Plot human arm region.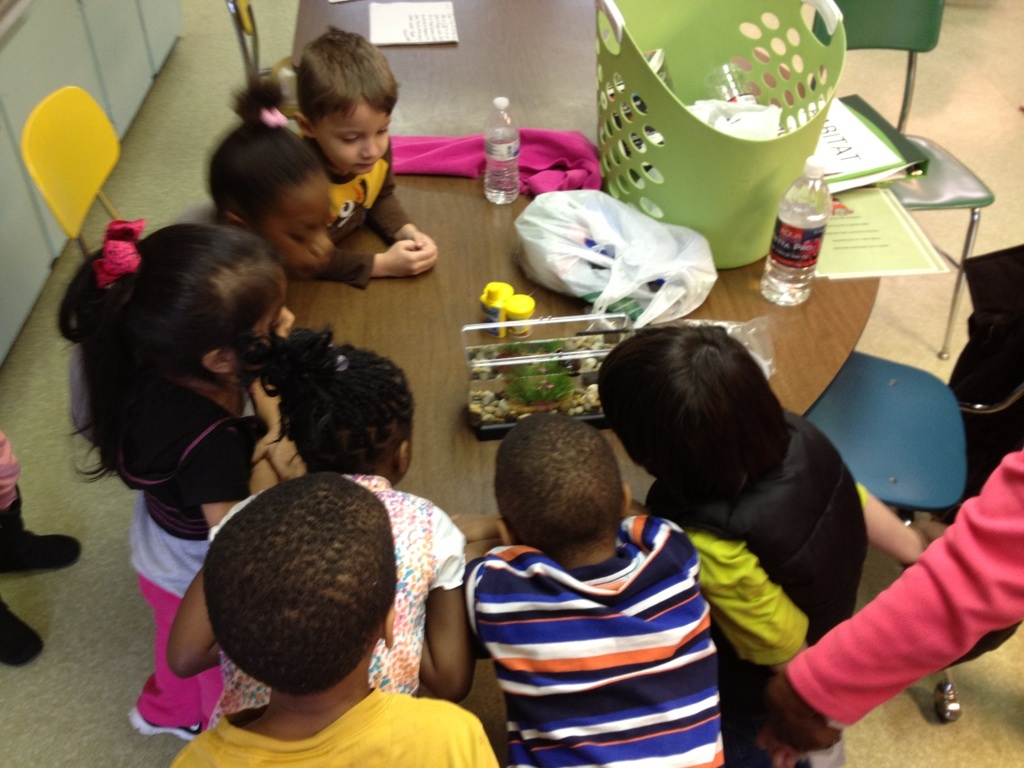
Plotted at [166, 485, 270, 675].
